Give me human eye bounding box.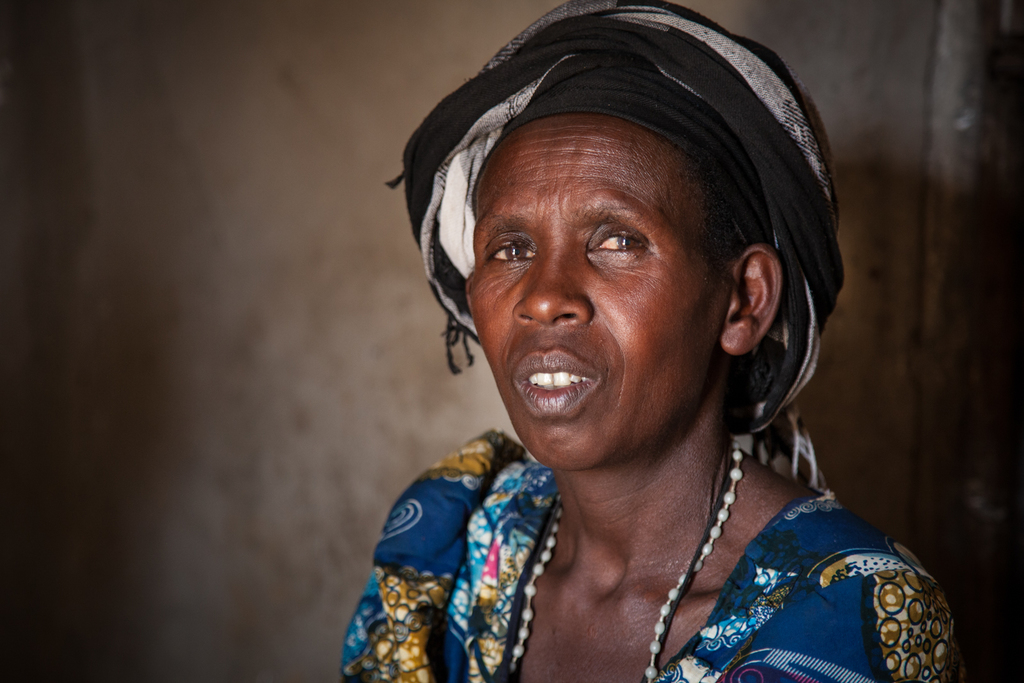
{"left": 476, "top": 230, "right": 536, "bottom": 268}.
